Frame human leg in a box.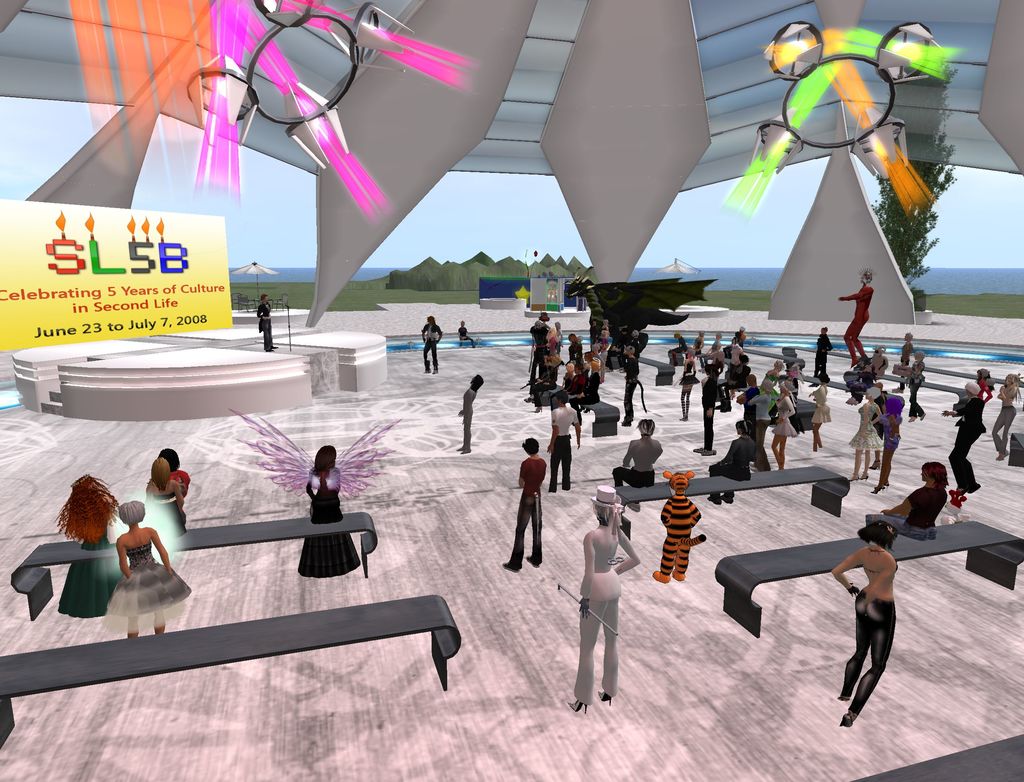
862 453 870 478.
